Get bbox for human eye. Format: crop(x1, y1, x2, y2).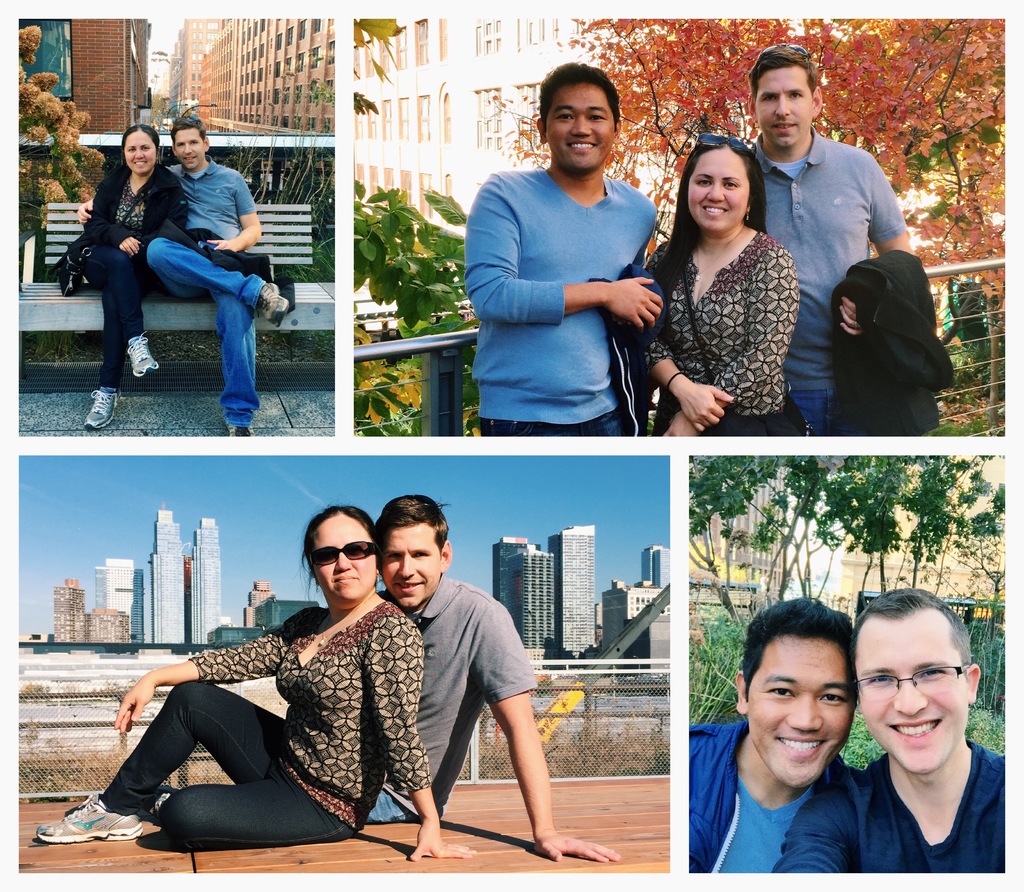
crop(719, 179, 736, 190).
